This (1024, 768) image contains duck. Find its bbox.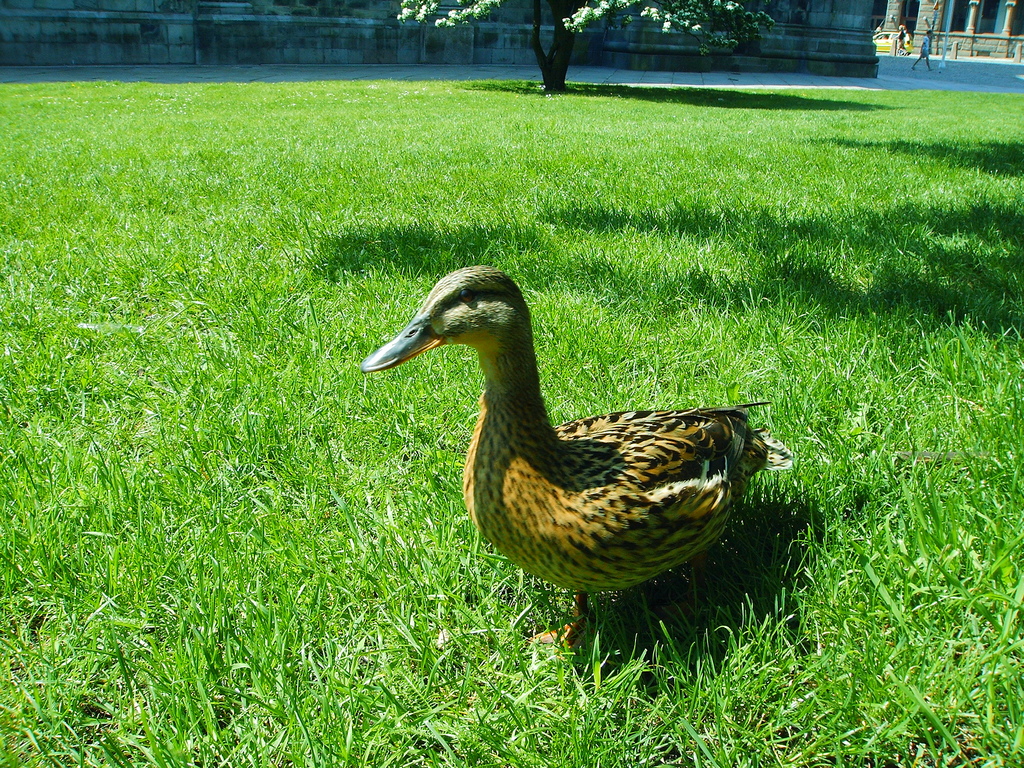
<region>361, 262, 794, 662</region>.
